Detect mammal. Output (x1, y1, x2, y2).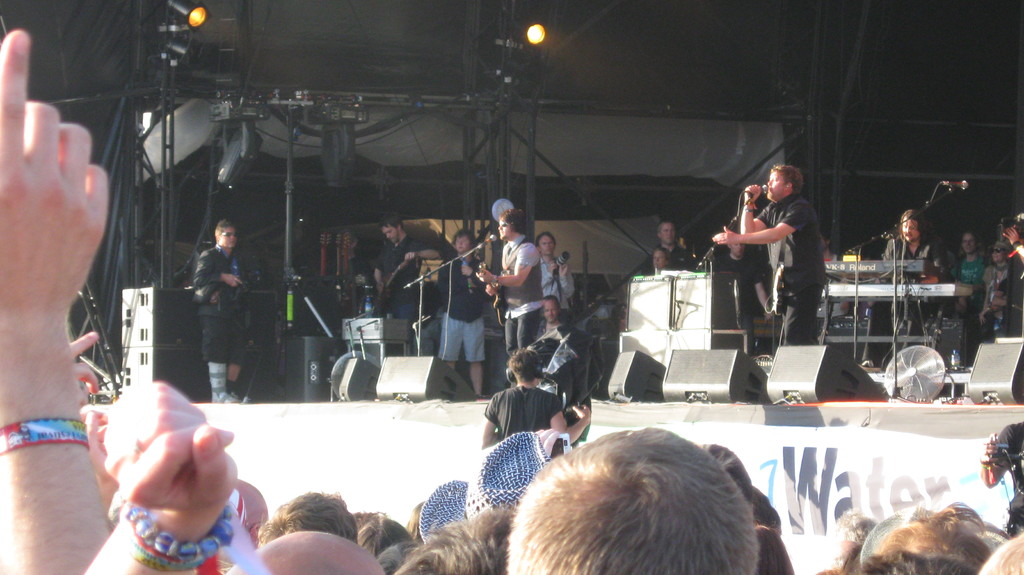
(1000, 216, 1023, 337).
